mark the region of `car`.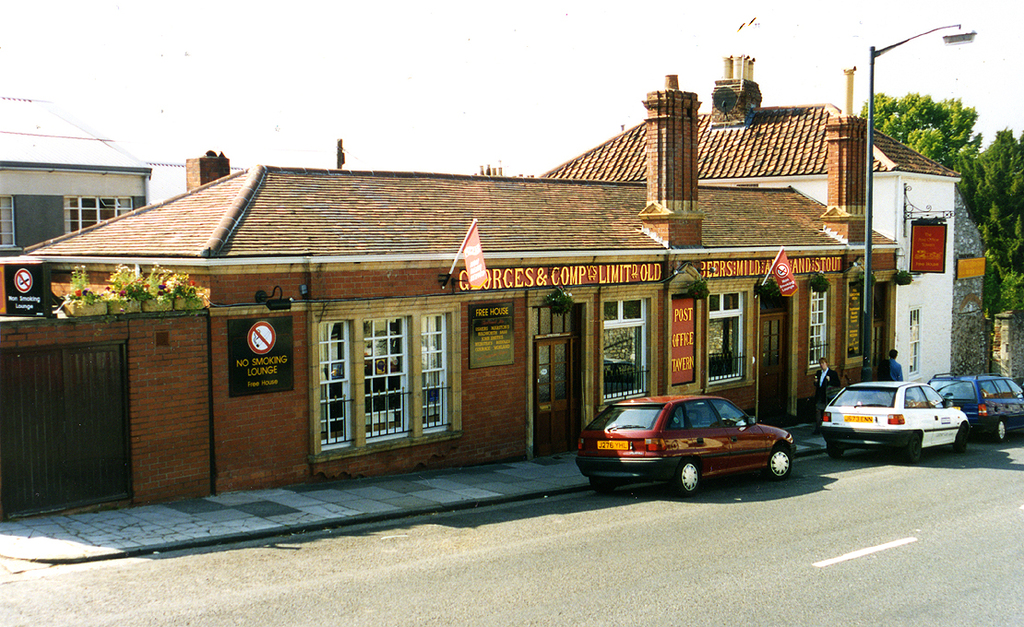
Region: BBox(585, 384, 816, 495).
